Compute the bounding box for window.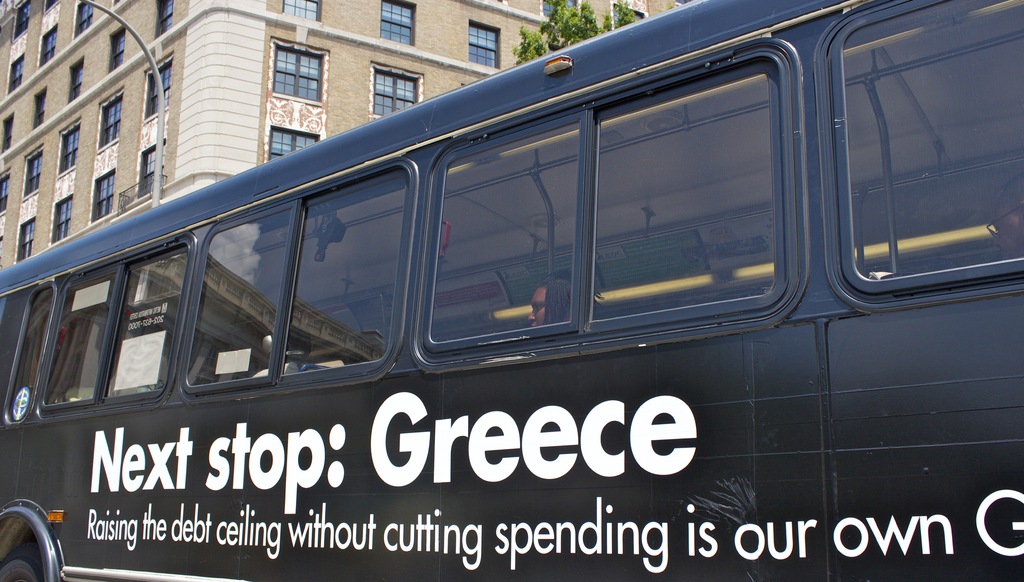
[left=74, top=0, right=93, bottom=38].
